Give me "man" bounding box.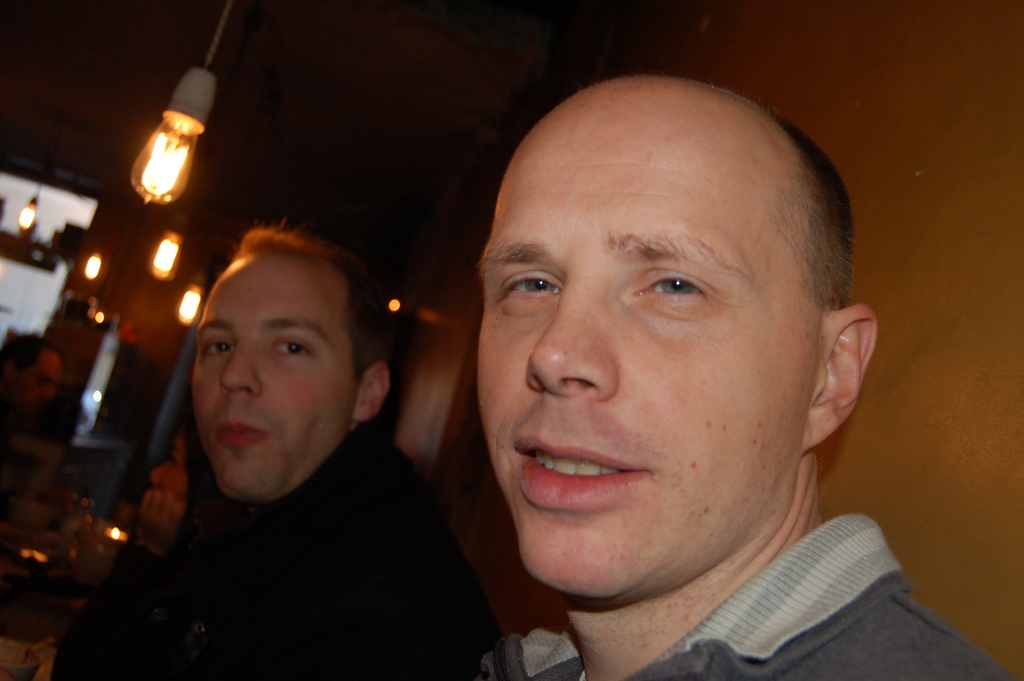
pyautogui.locateOnScreen(0, 330, 65, 439).
